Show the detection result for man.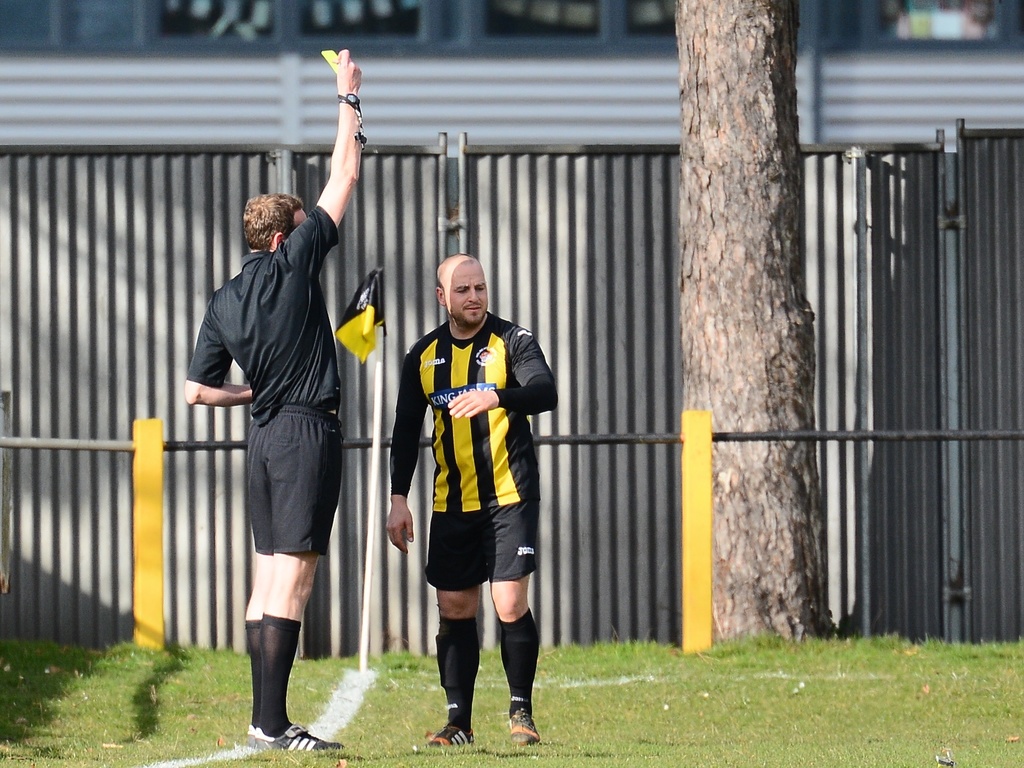
<bbox>387, 252, 559, 742</bbox>.
